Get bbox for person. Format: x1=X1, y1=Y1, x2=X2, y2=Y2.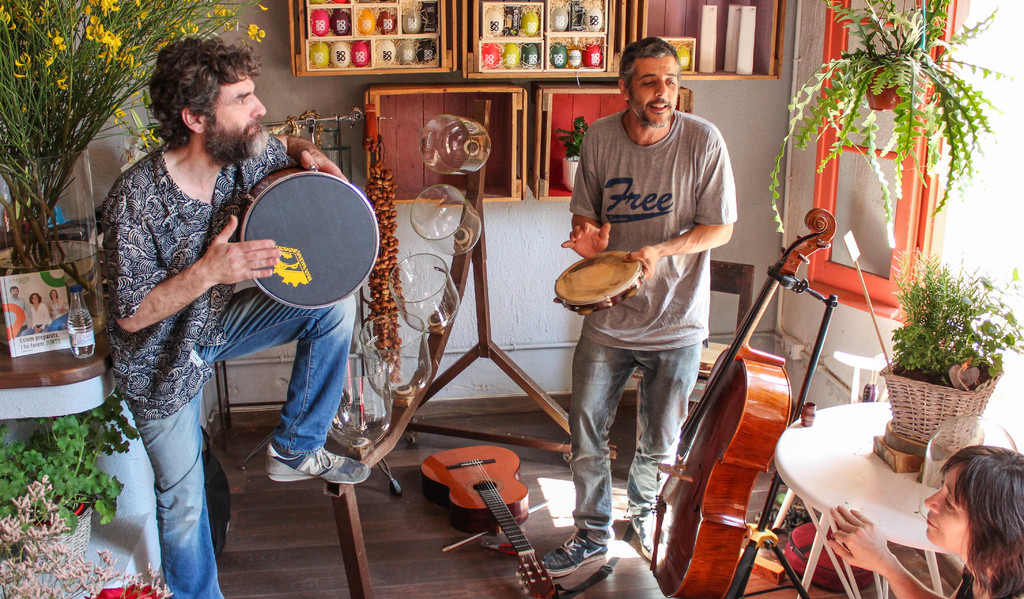
x1=820, y1=439, x2=1023, y2=598.
